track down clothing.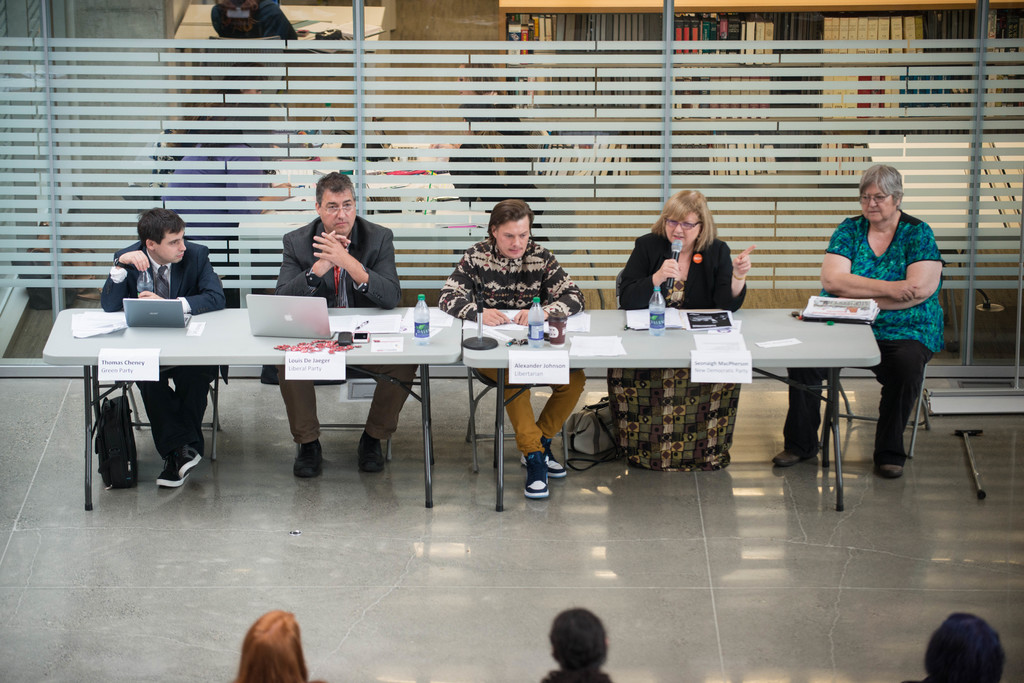
Tracked to l=444, t=138, r=553, b=270.
